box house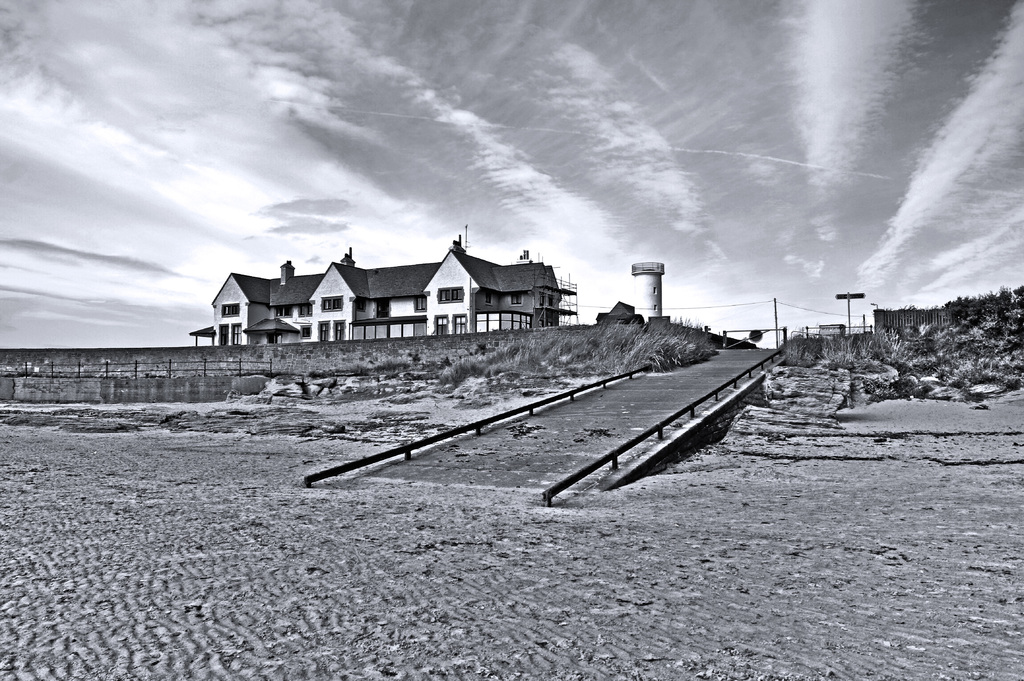
select_region(189, 235, 575, 348)
